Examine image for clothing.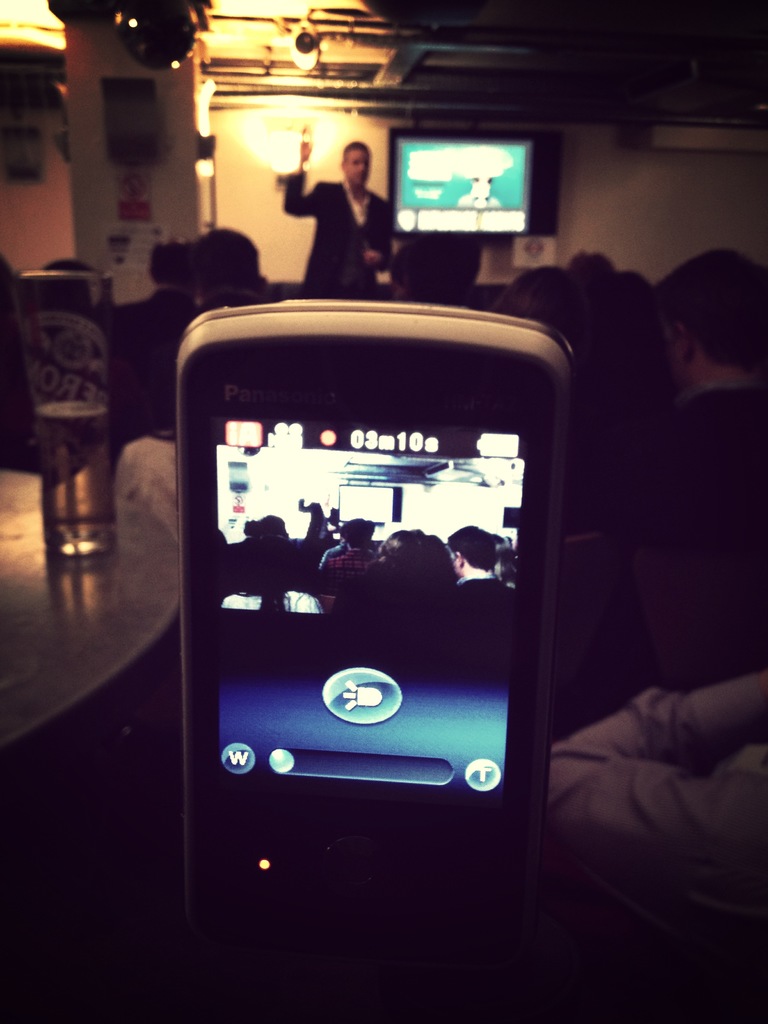
Examination result: crop(454, 569, 516, 593).
